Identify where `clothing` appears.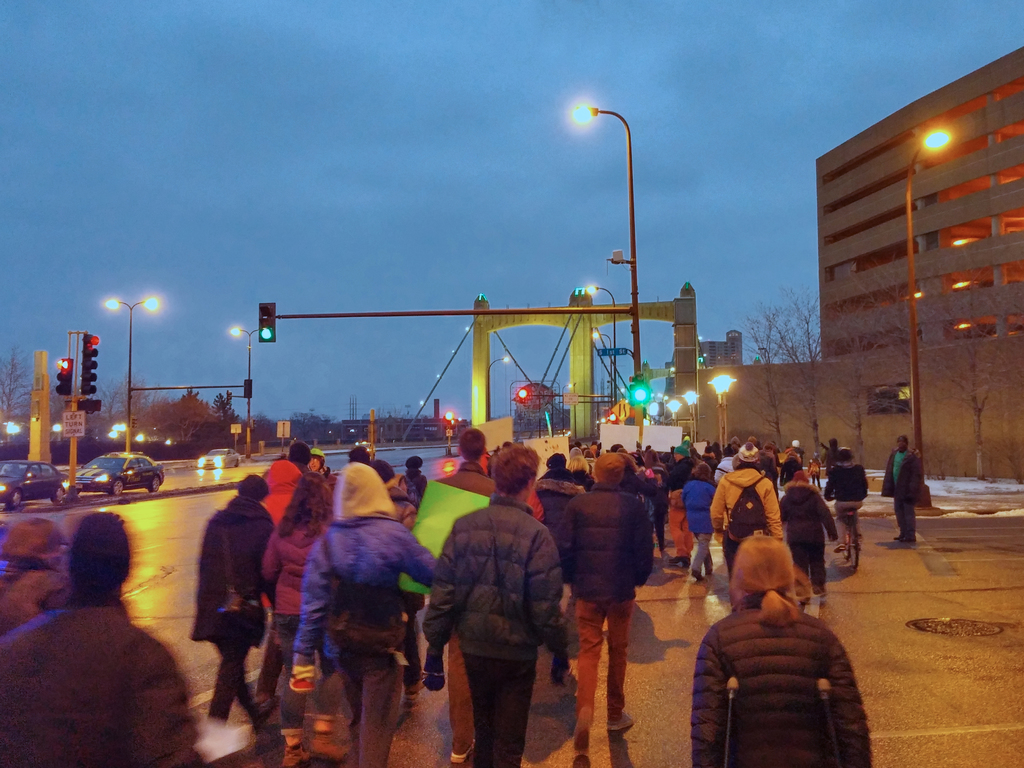
Appears at 822:450:840:473.
